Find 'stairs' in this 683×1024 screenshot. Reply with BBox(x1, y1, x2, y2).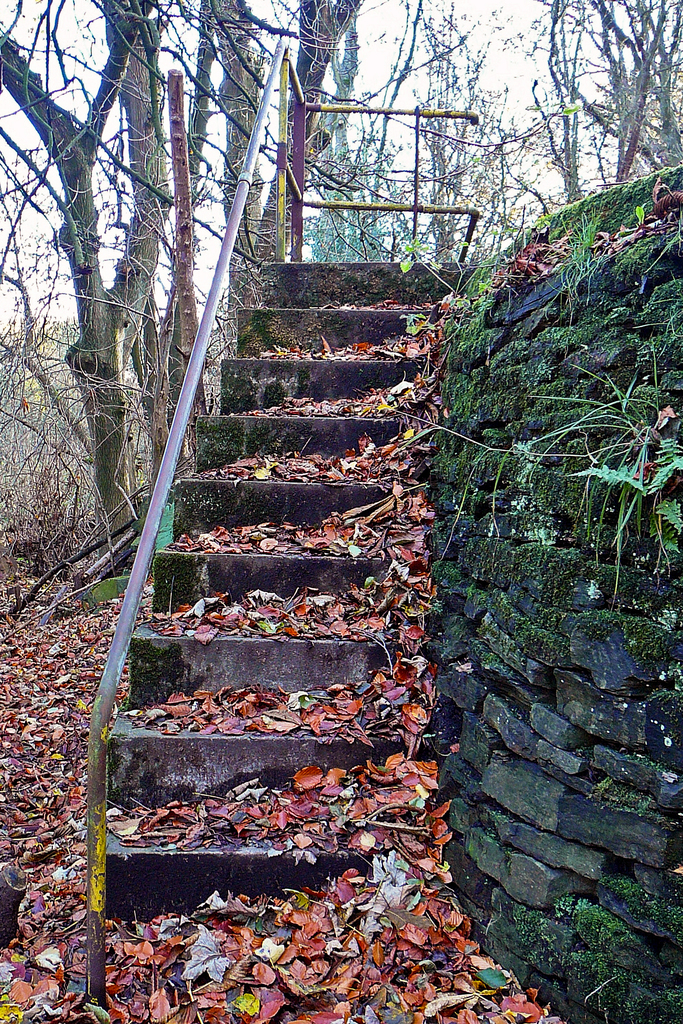
BBox(106, 259, 484, 933).
